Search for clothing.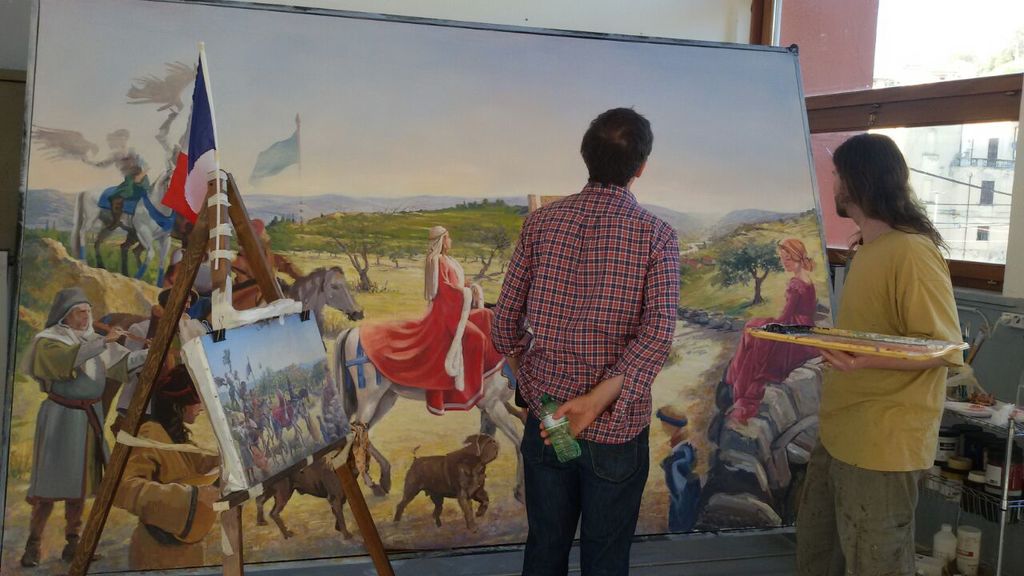
Found at 357 252 493 422.
